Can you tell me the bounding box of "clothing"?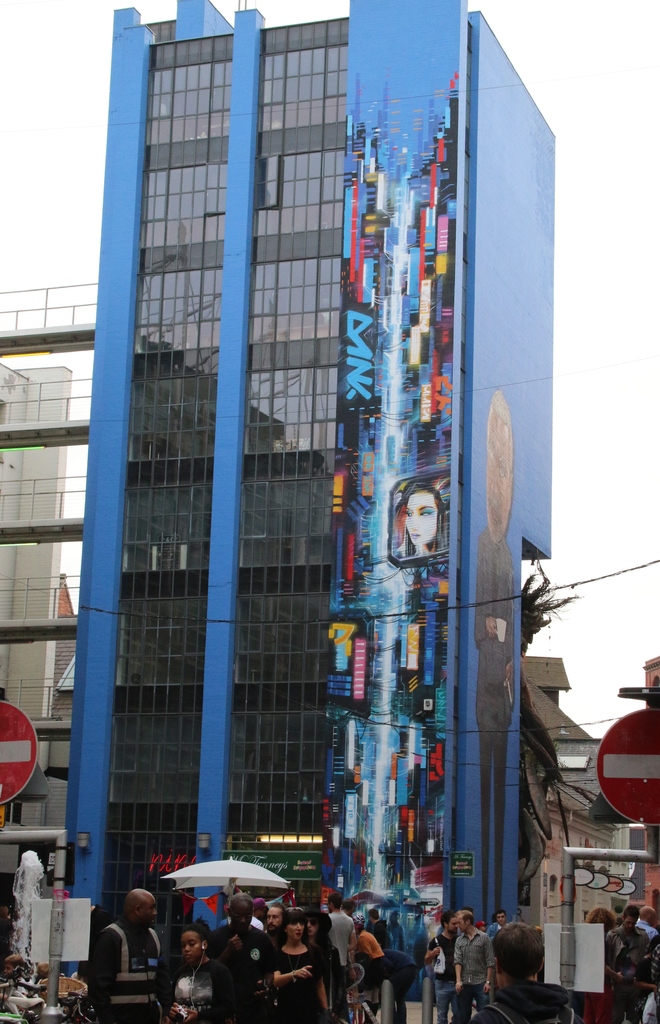
83:920:157:1023.
